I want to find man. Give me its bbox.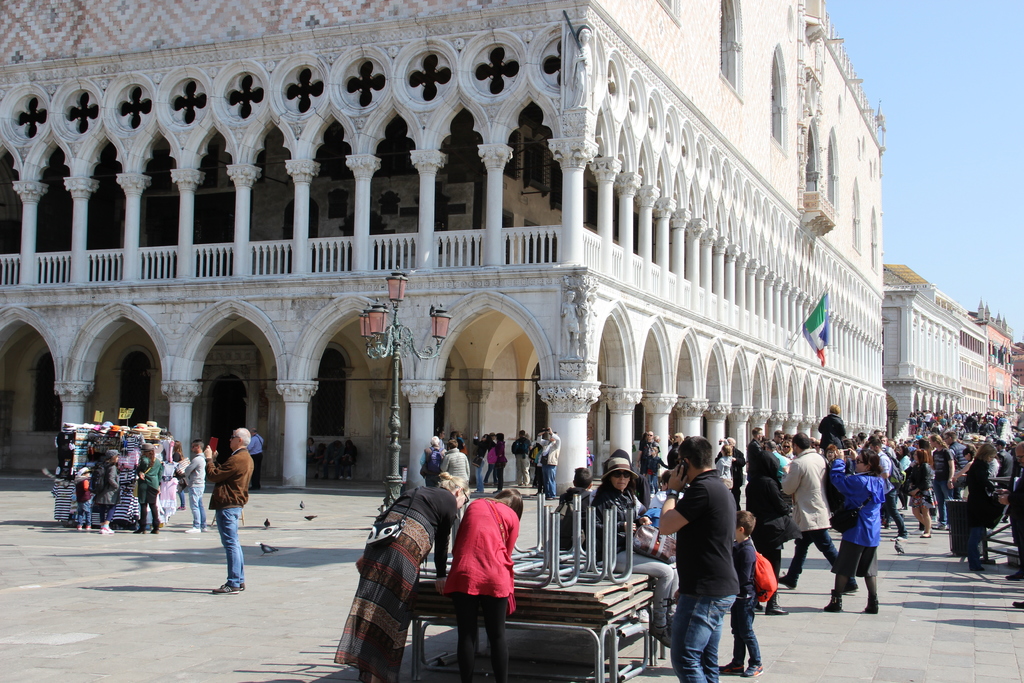
x1=776, y1=425, x2=840, y2=593.
